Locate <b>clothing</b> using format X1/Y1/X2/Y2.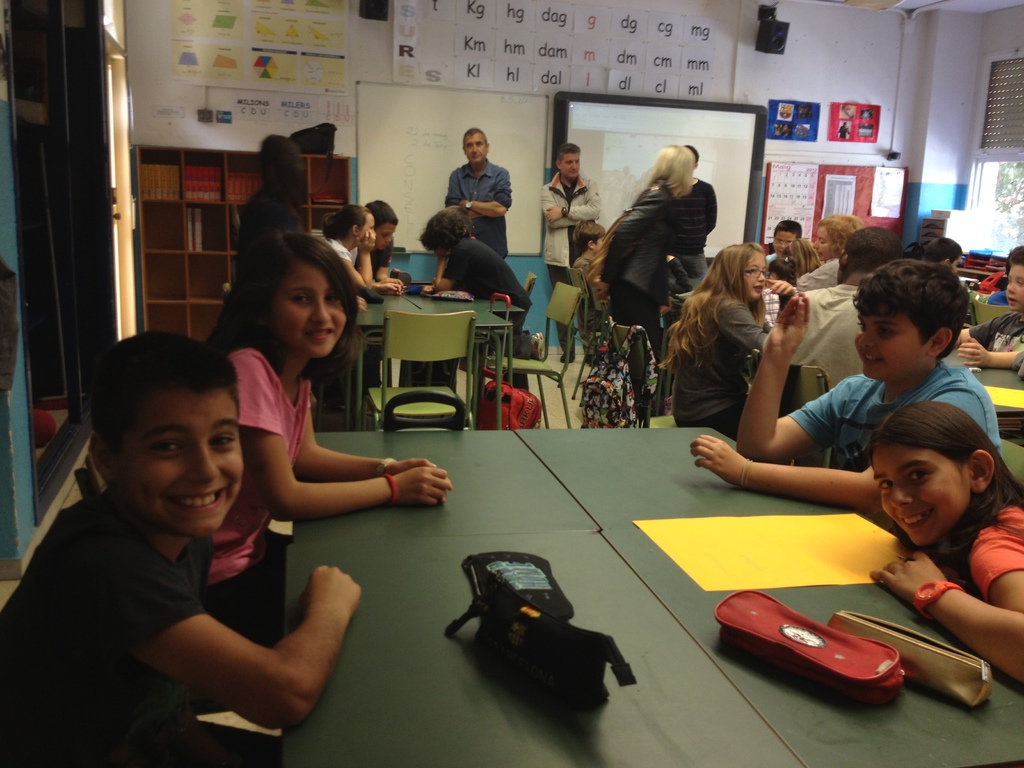
445/154/518/249.
